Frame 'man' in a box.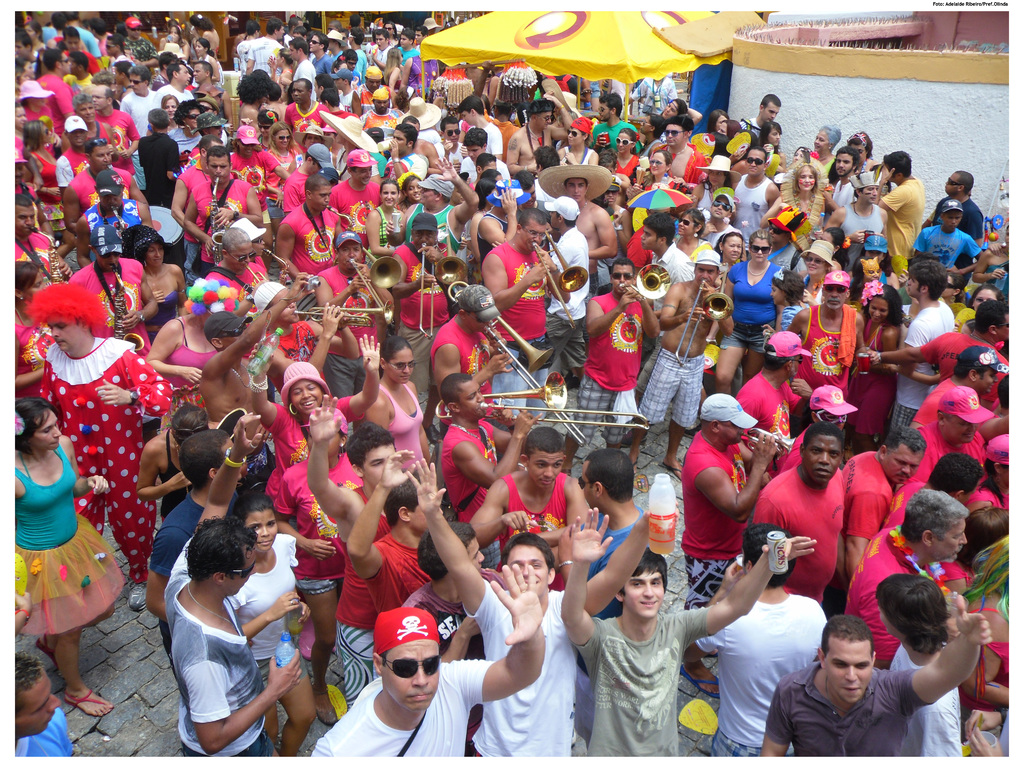
rect(10, 197, 70, 283).
